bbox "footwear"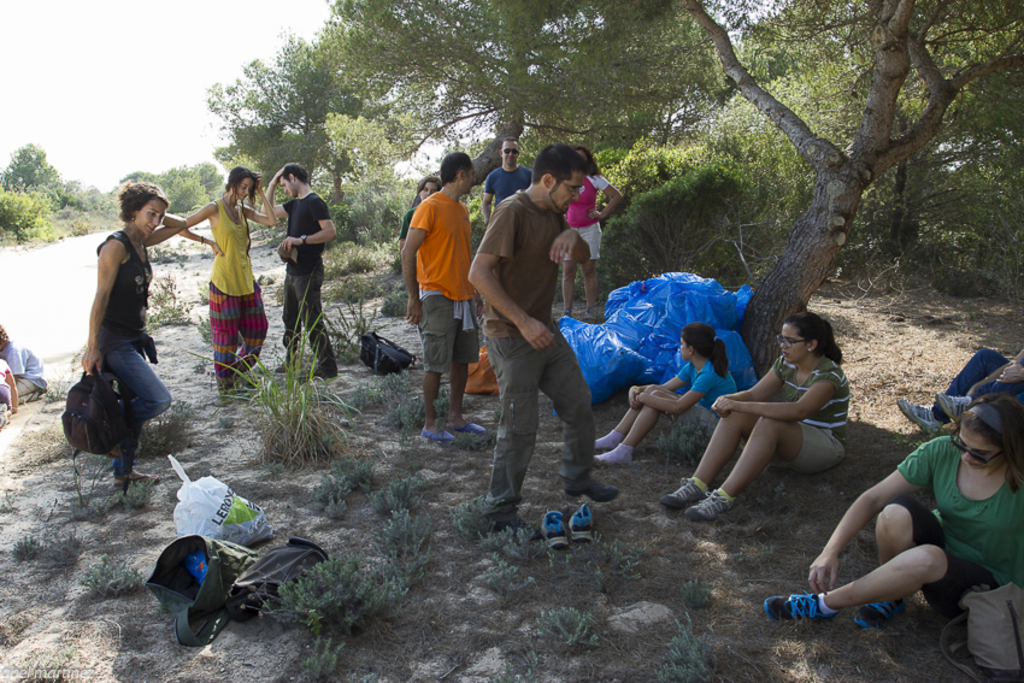
box=[545, 512, 561, 546]
